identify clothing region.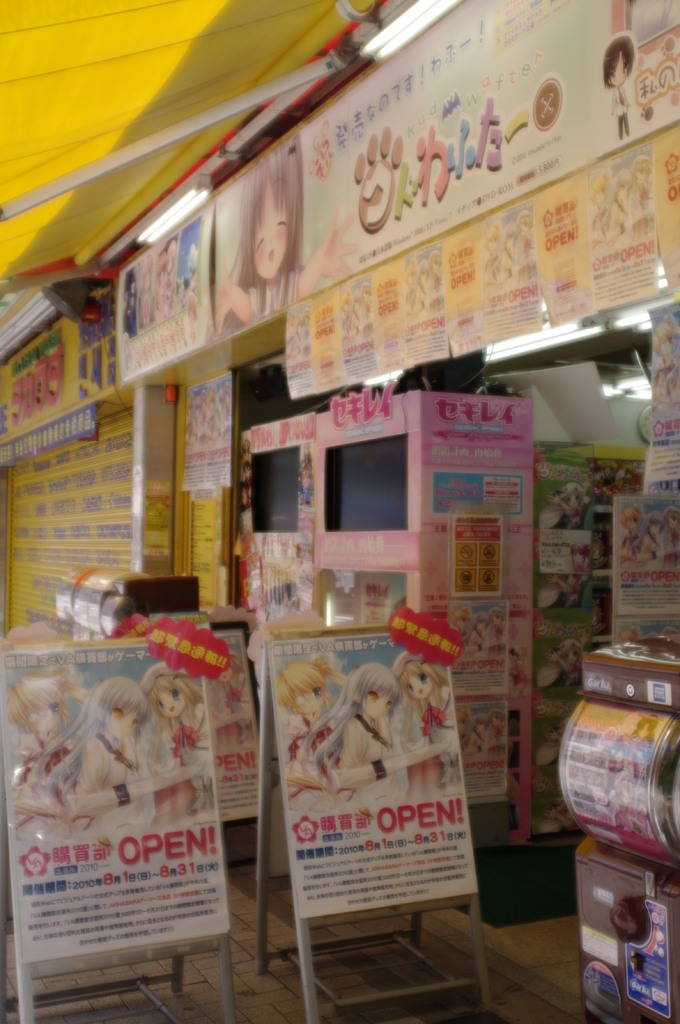
Region: bbox(565, 506, 587, 531).
